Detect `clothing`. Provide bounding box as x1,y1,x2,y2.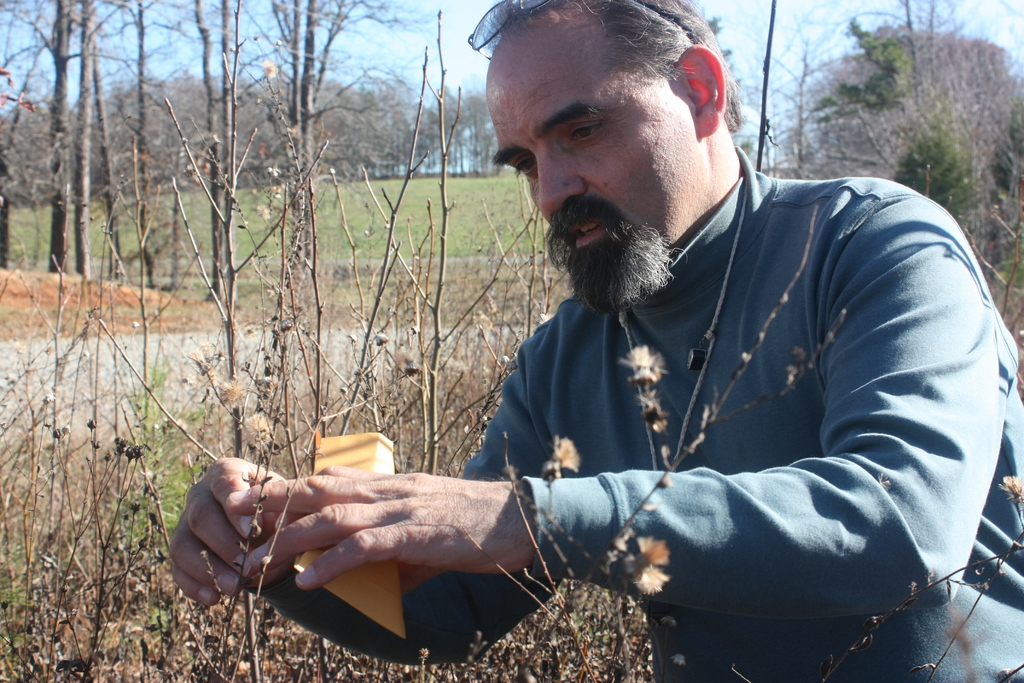
277,141,982,650.
